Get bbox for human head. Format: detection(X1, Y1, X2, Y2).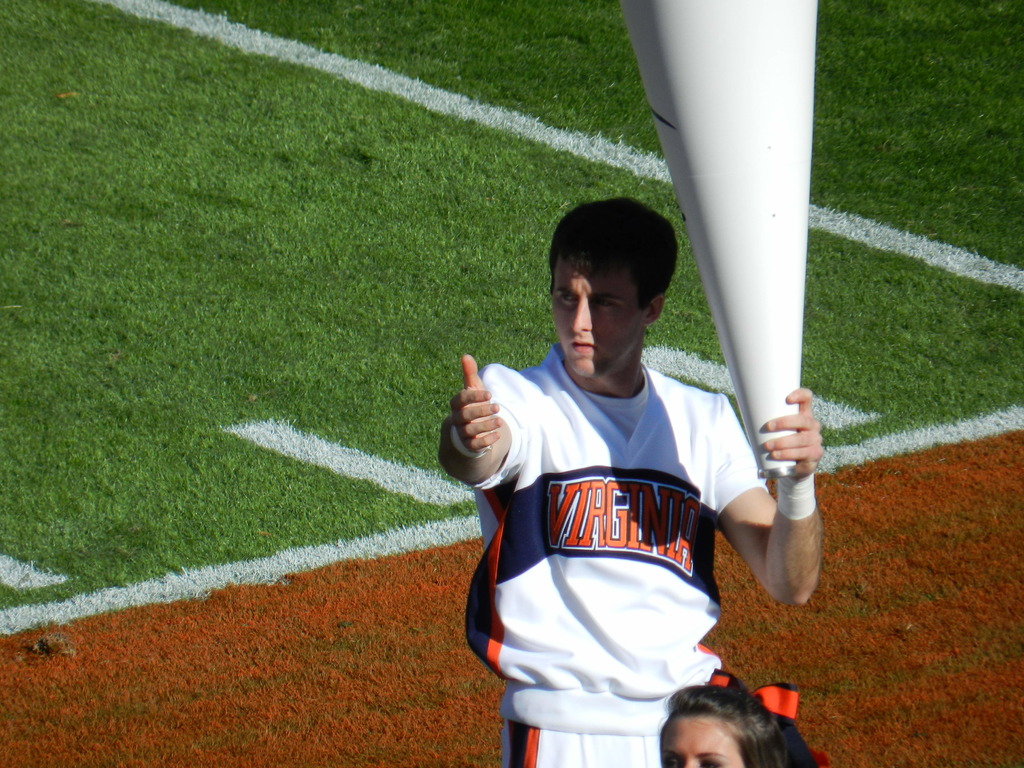
detection(518, 195, 689, 376).
